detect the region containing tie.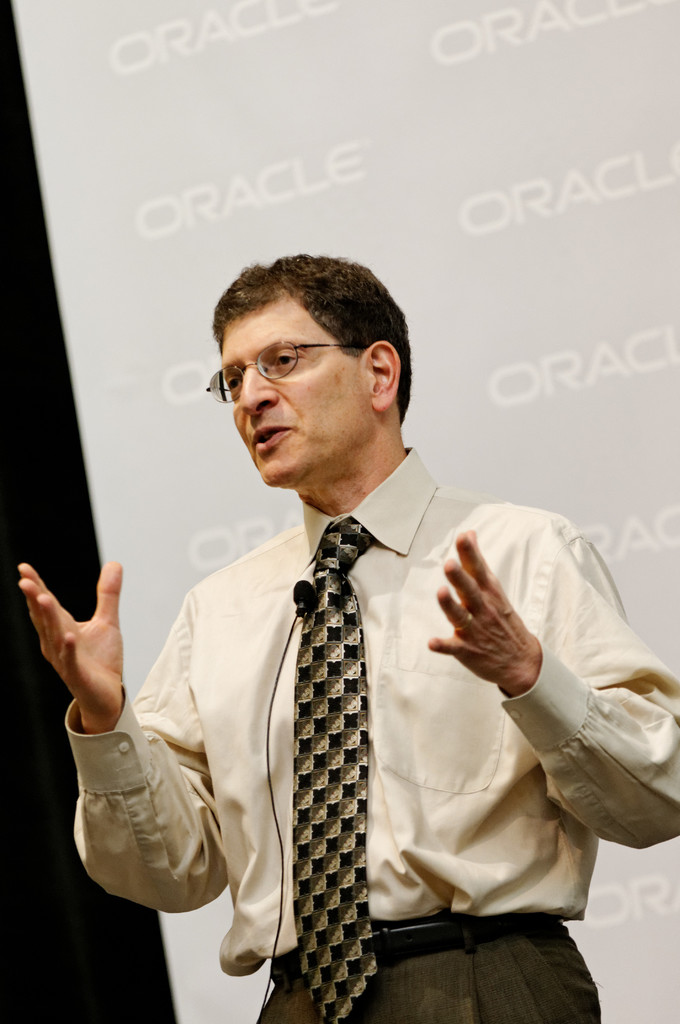
box(295, 515, 387, 1023).
